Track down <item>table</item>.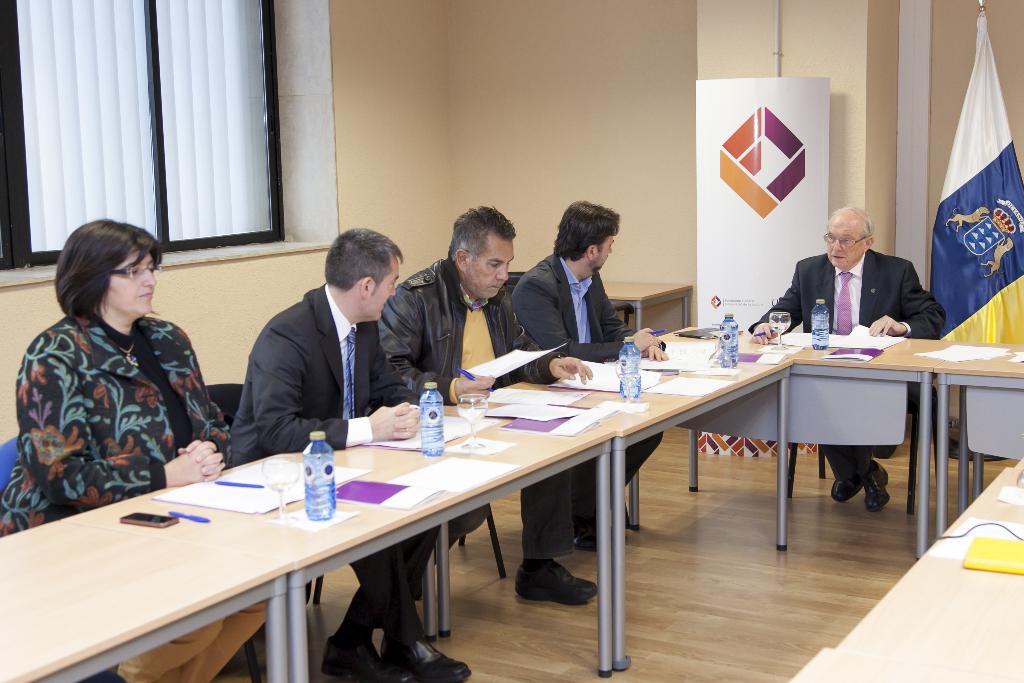
Tracked to bbox=[840, 469, 1020, 682].
